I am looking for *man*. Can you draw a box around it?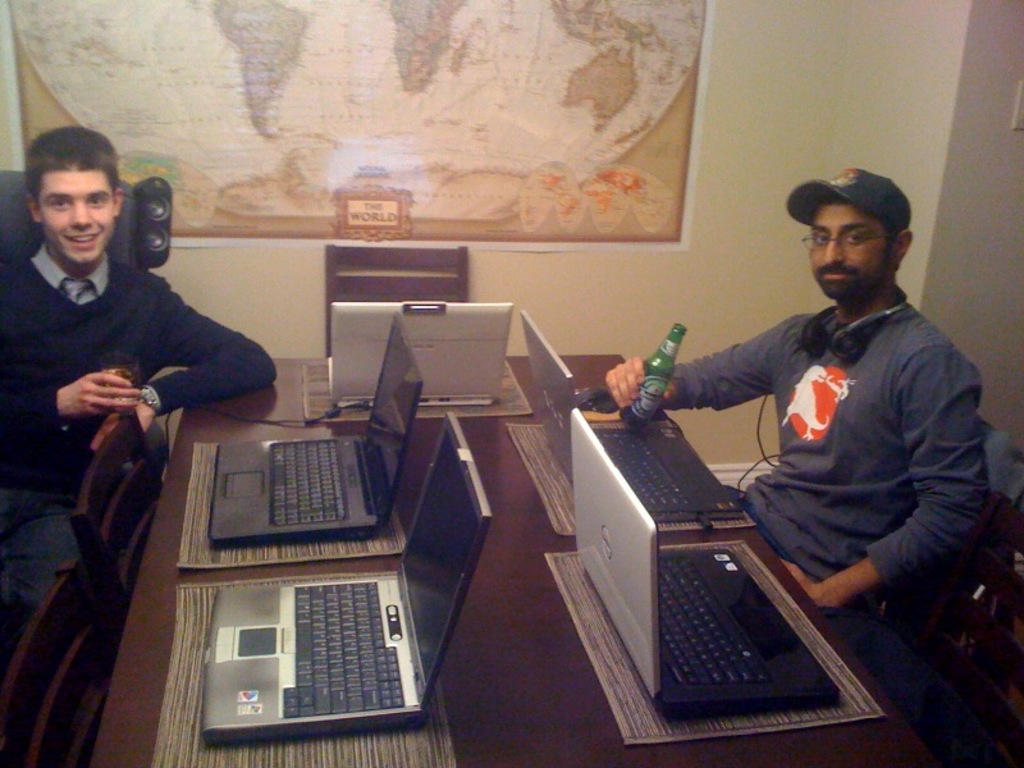
Sure, the bounding box is bbox=(603, 163, 991, 652).
